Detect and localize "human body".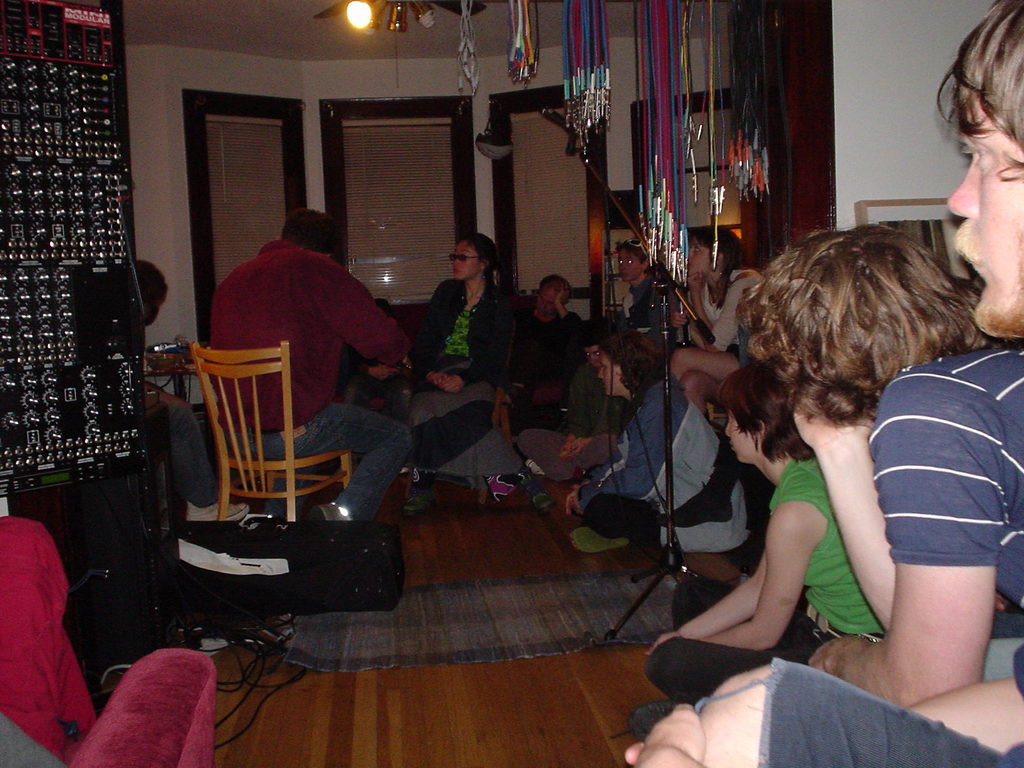
Localized at l=523, t=284, r=590, b=376.
